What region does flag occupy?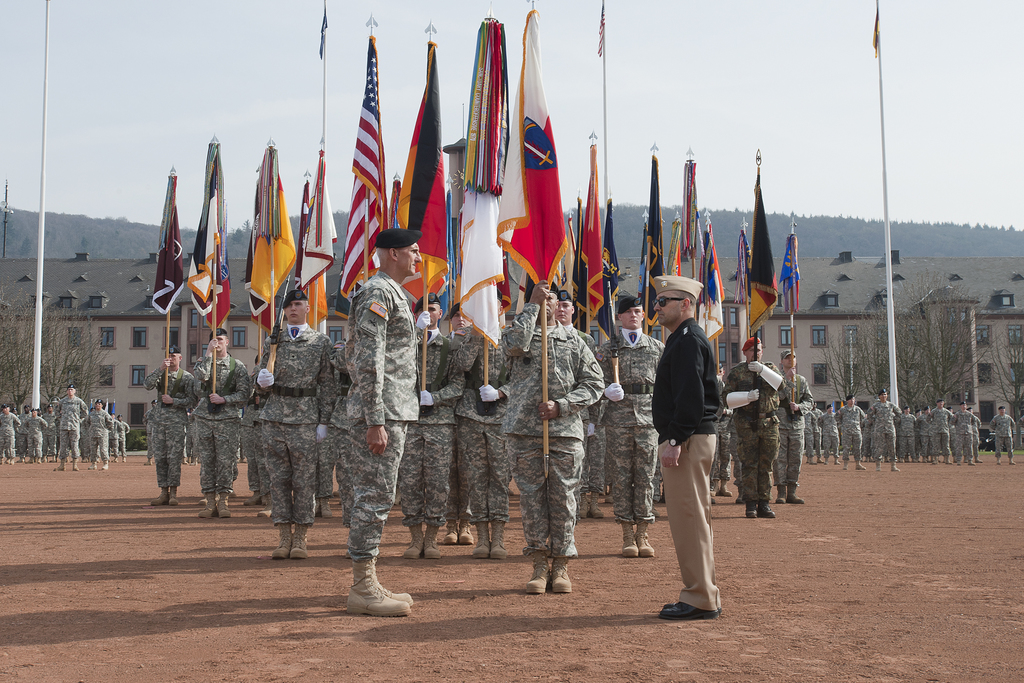
{"left": 211, "top": 165, "right": 228, "bottom": 331}.
